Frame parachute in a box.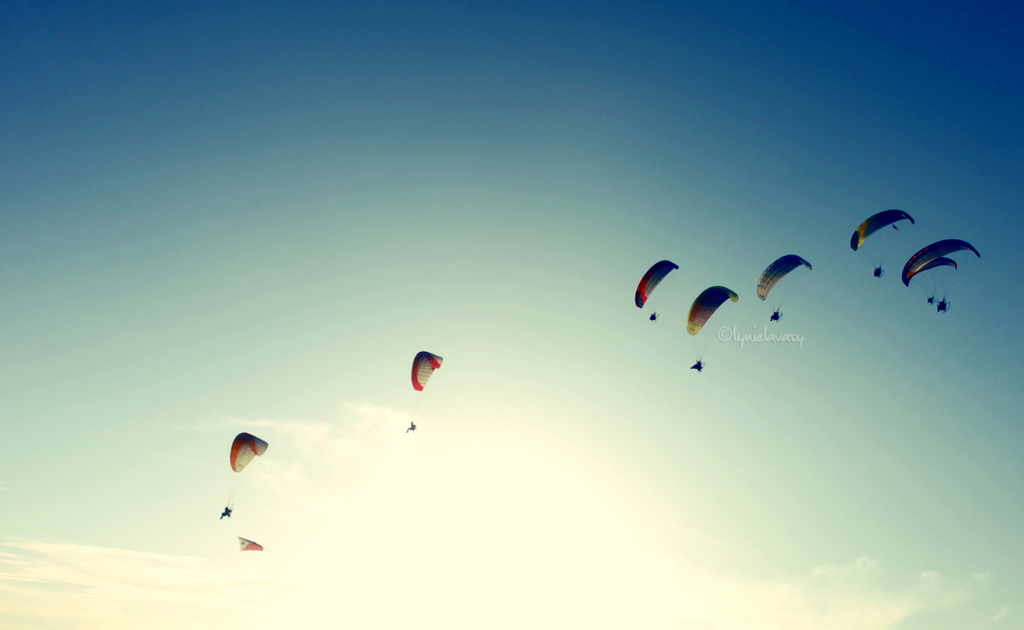
[x1=904, y1=240, x2=983, y2=323].
